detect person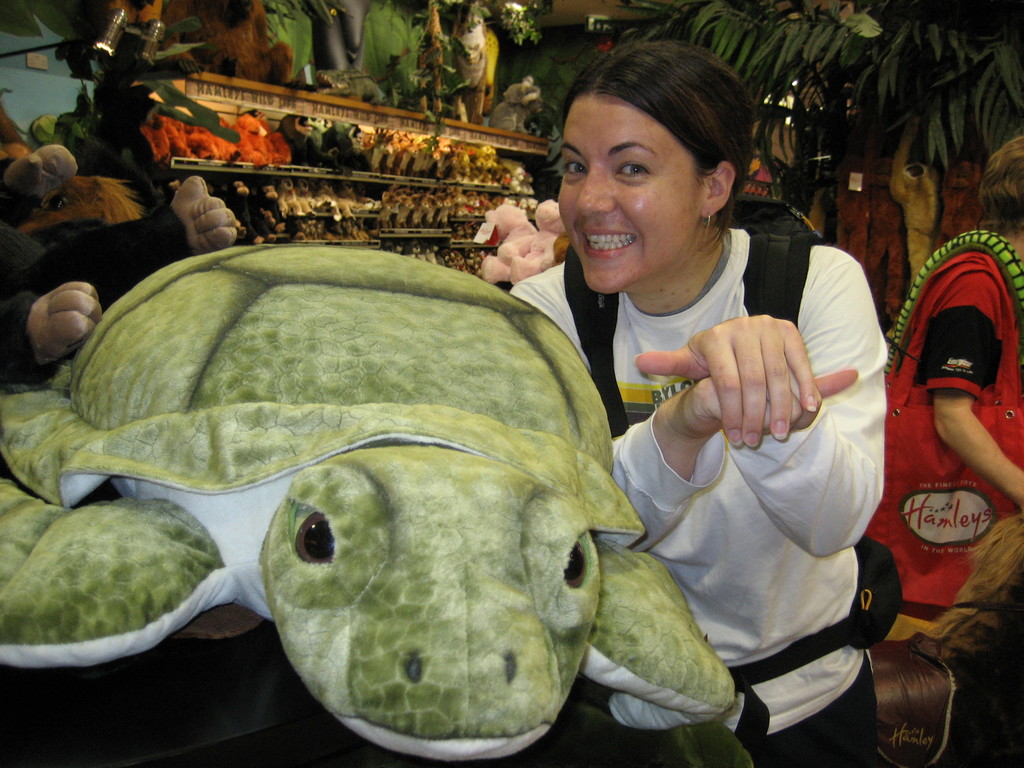
select_region(884, 127, 1023, 509)
